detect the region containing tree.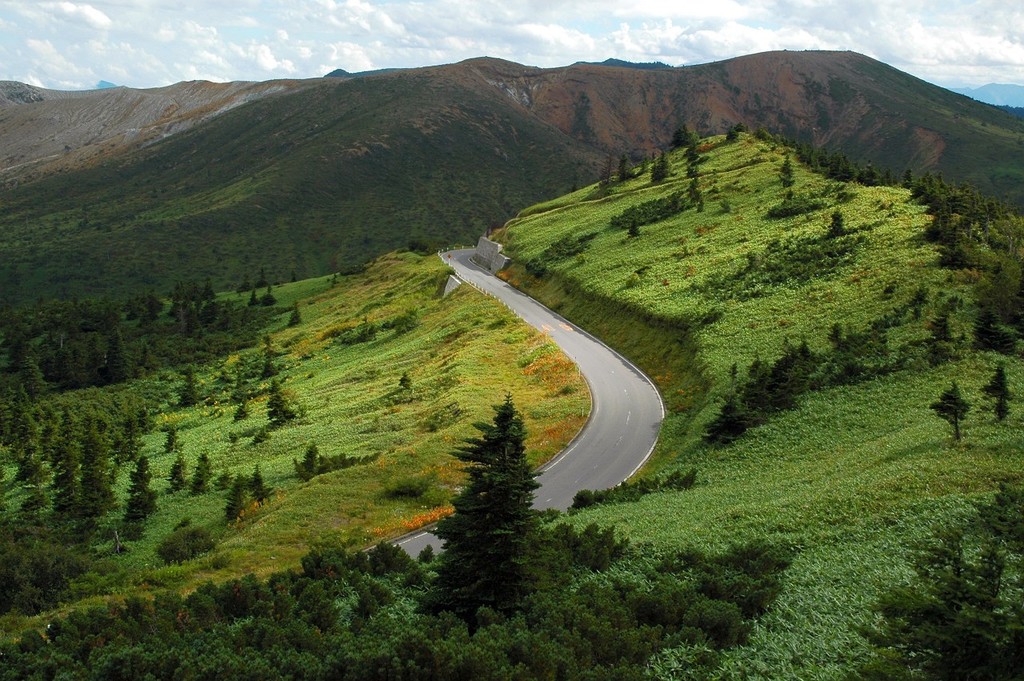
x1=778 y1=145 x2=812 y2=181.
